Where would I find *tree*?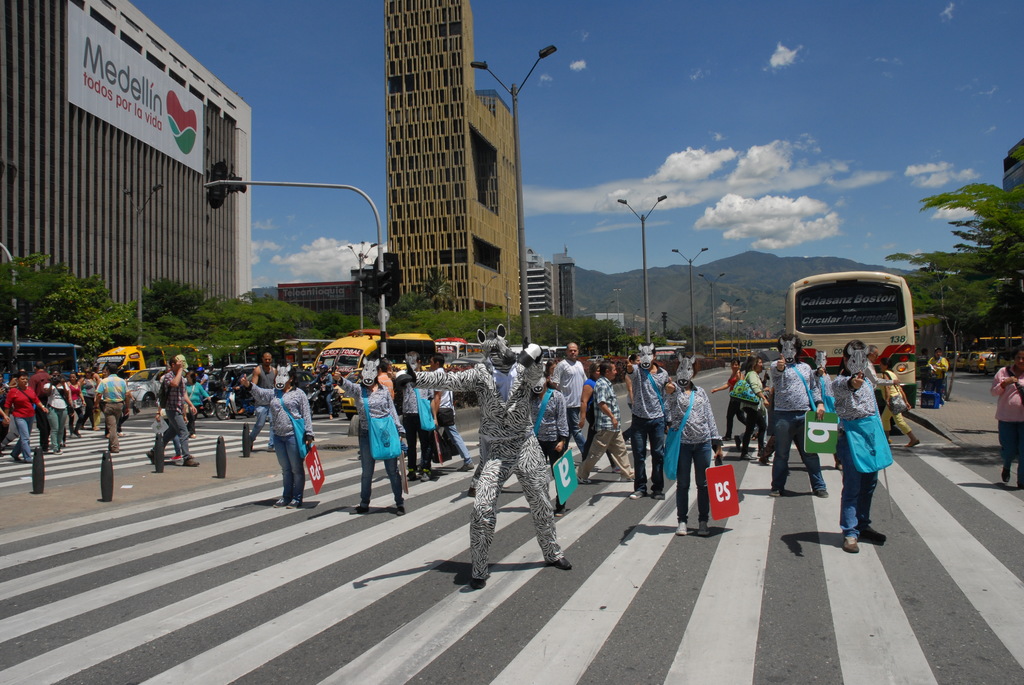
At <region>886, 244, 1002, 351</region>.
